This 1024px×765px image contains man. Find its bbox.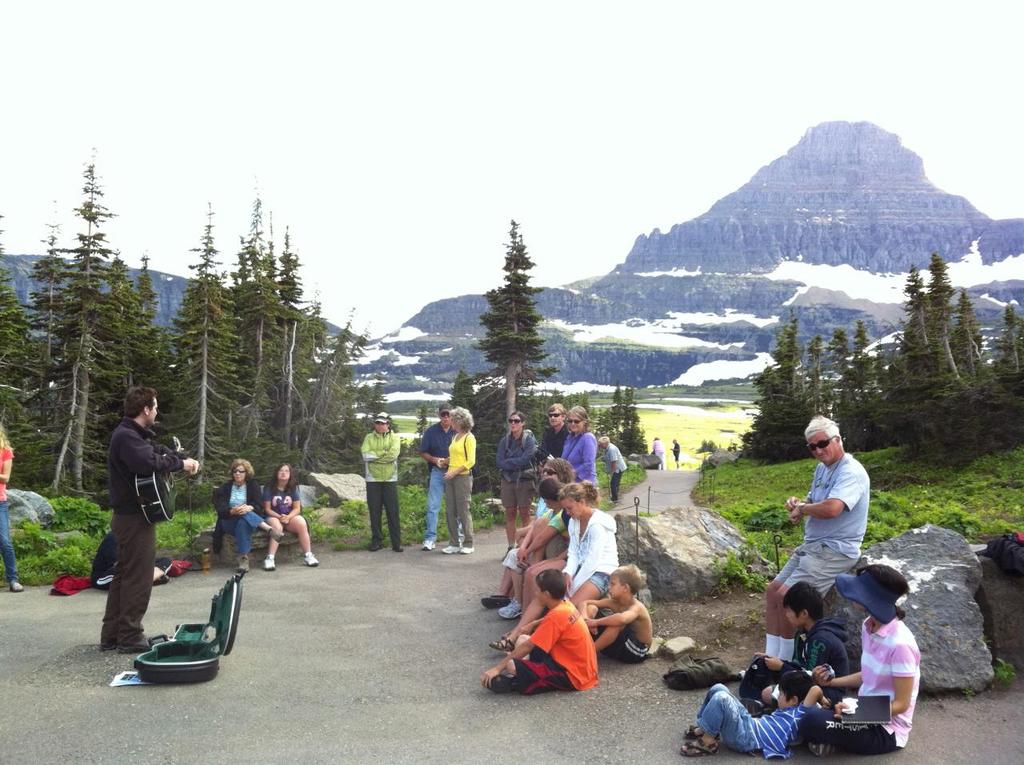
left=422, top=403, right=454, bottom=552.
